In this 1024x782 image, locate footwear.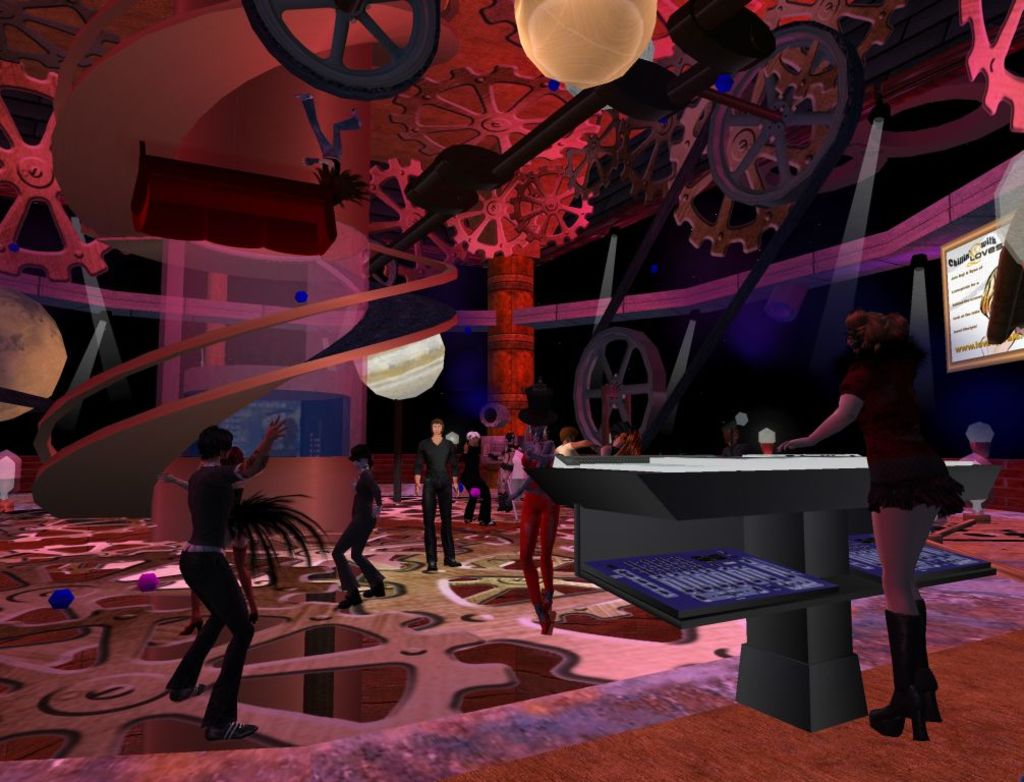
Bounding box: 868,612,924,739.
